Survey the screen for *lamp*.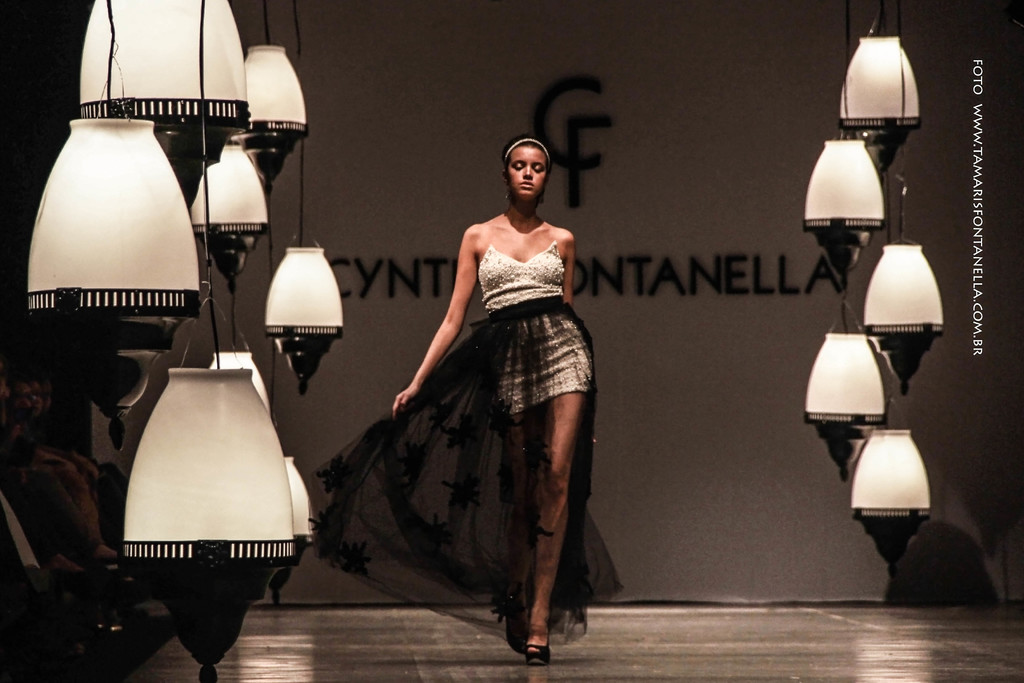
Survey found: (left=120, top=0, right=295, bottom=682).
